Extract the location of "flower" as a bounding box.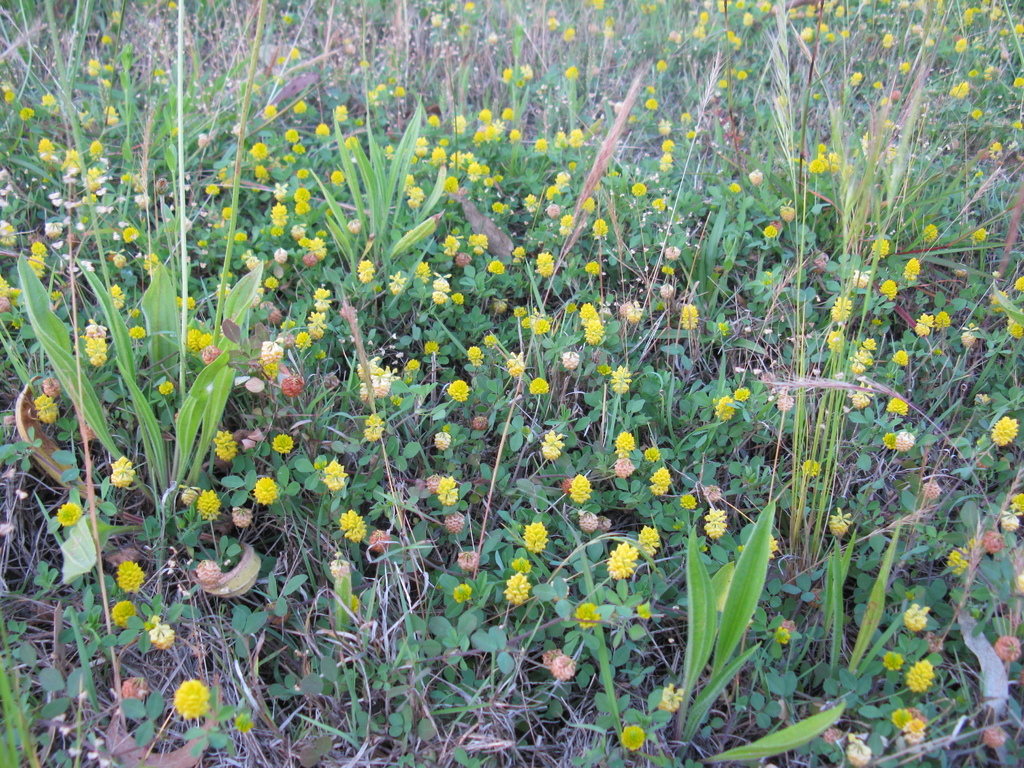
{"left": 714, "top": 400, "right": 733, "bottom": 421}.
